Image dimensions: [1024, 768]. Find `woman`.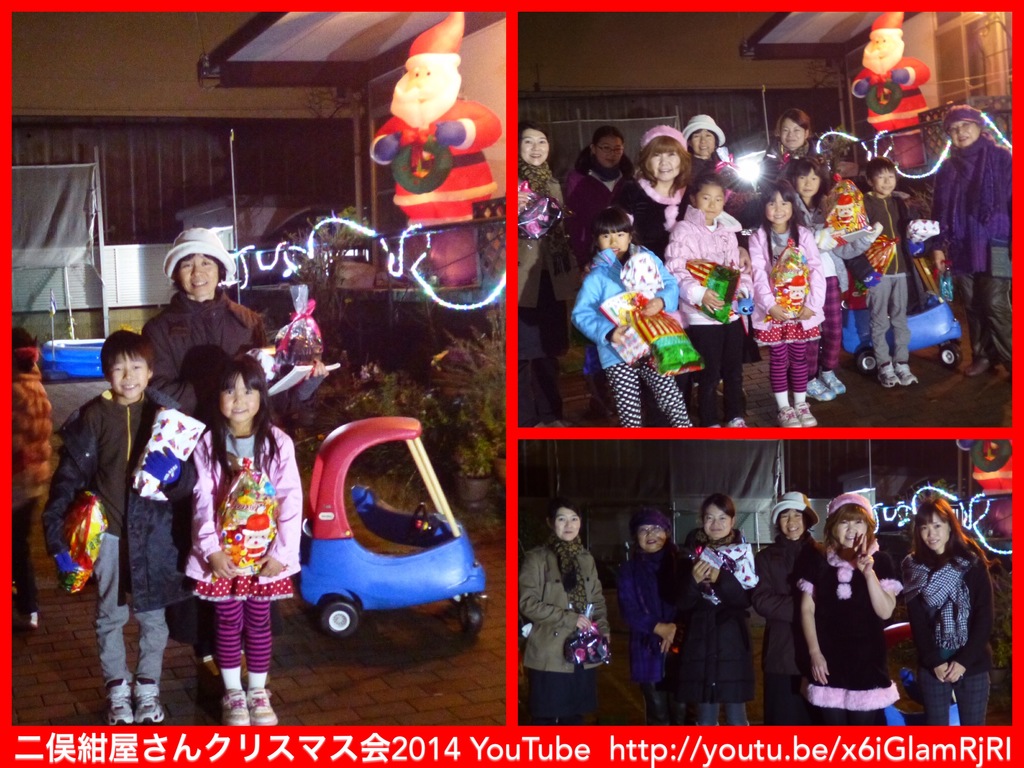
(514,118,576,426).
